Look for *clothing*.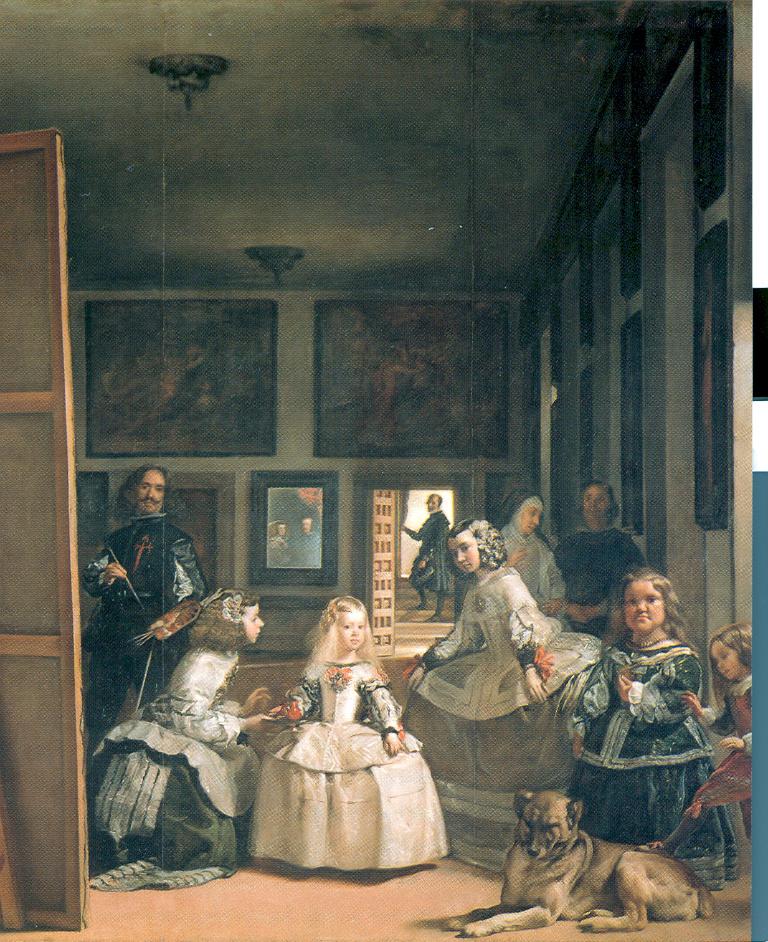
Found: 249:660:463:898.
